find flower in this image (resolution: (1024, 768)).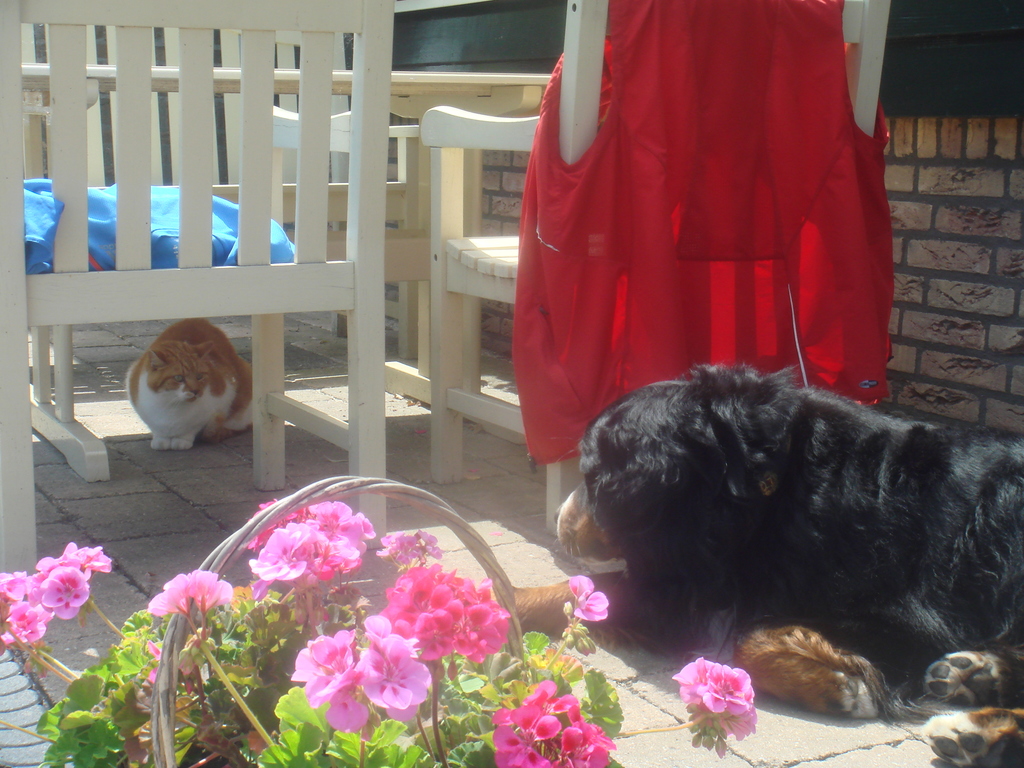
145, 569, 193, 618.
